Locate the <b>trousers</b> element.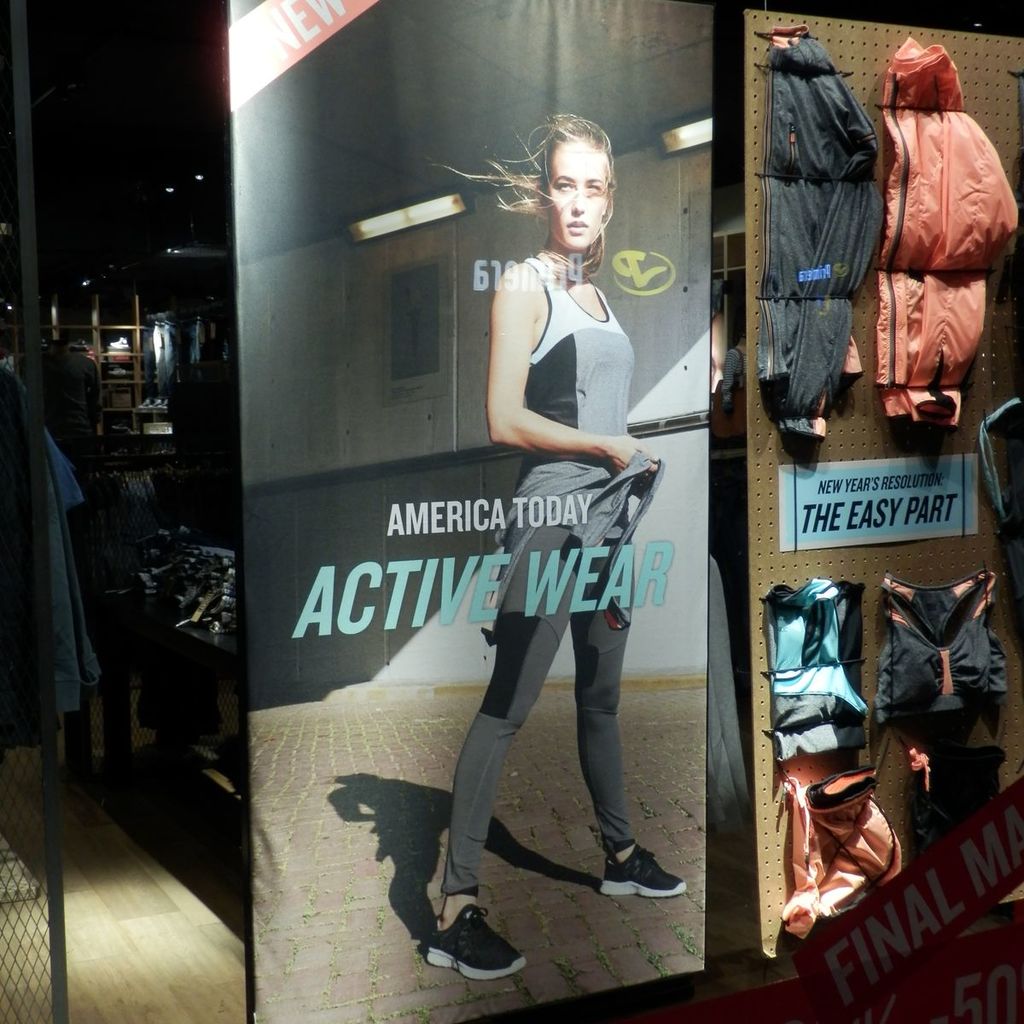
Element bbox: bbox=(466, 568, 655, 912).
